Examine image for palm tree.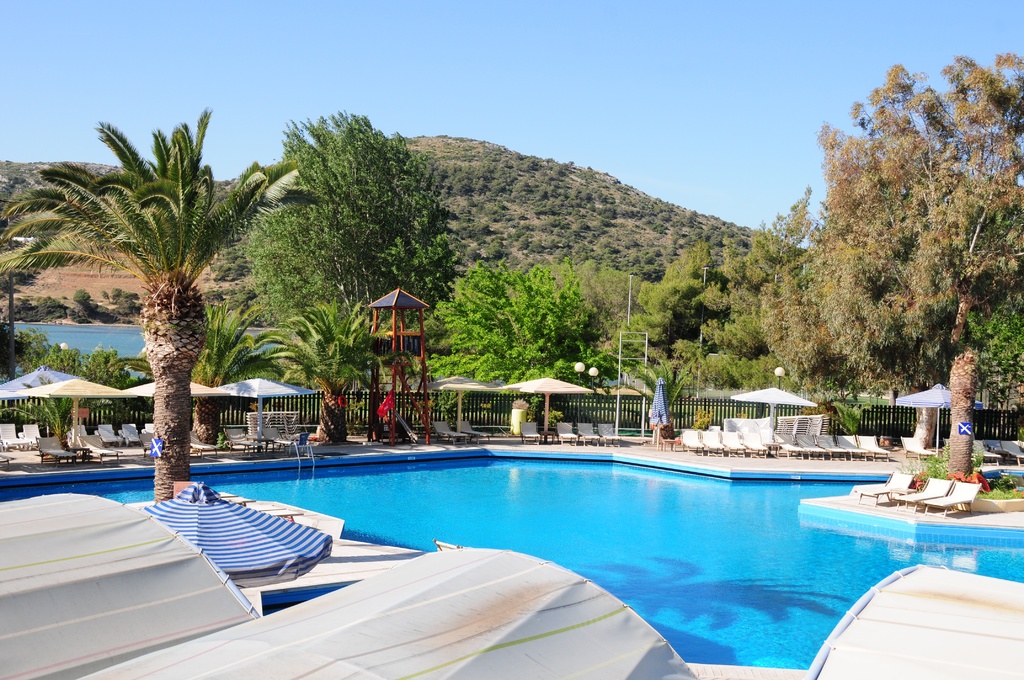
Examination result: <box>65,122,251,501</box>.
